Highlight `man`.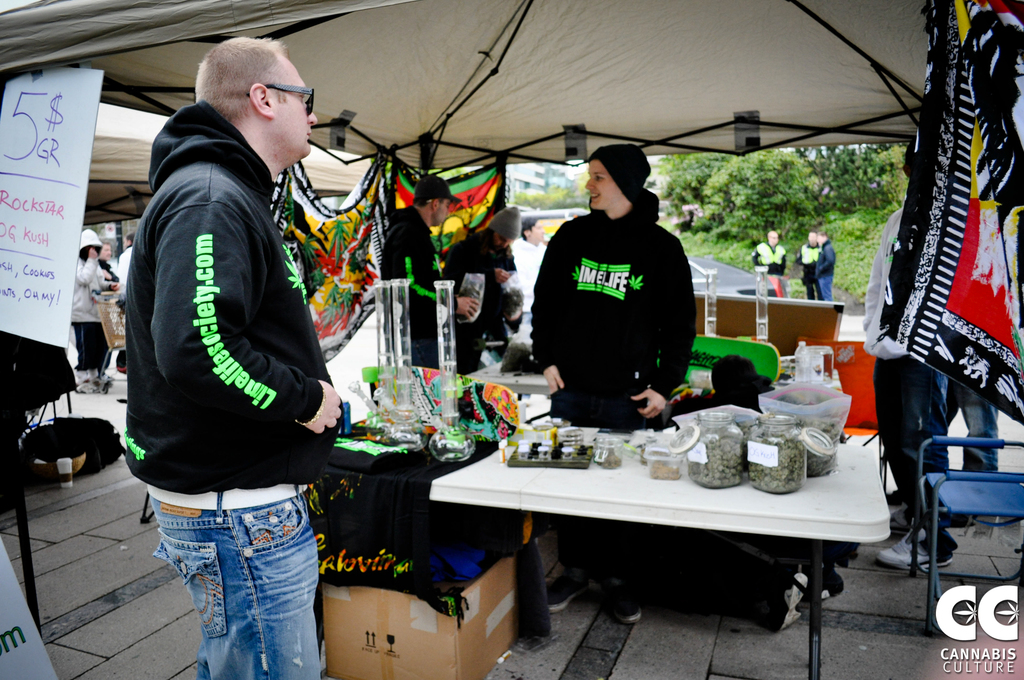
Highlighted region: 442,202,515,362.
